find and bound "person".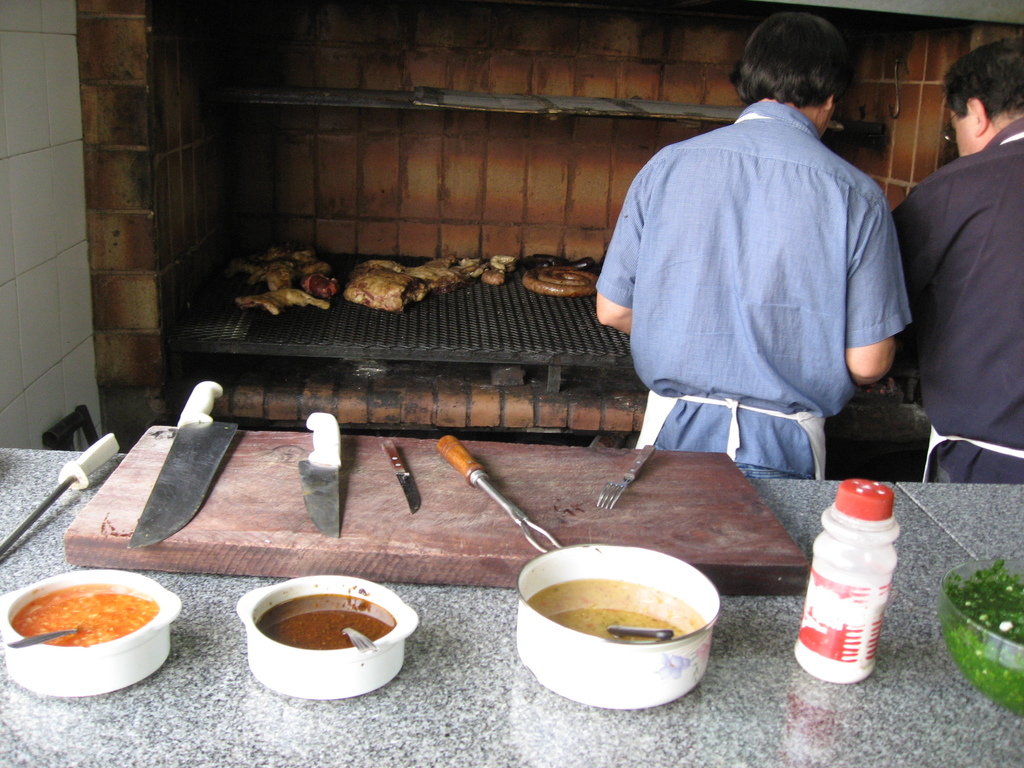
Bound: (905,44,1023,465).
